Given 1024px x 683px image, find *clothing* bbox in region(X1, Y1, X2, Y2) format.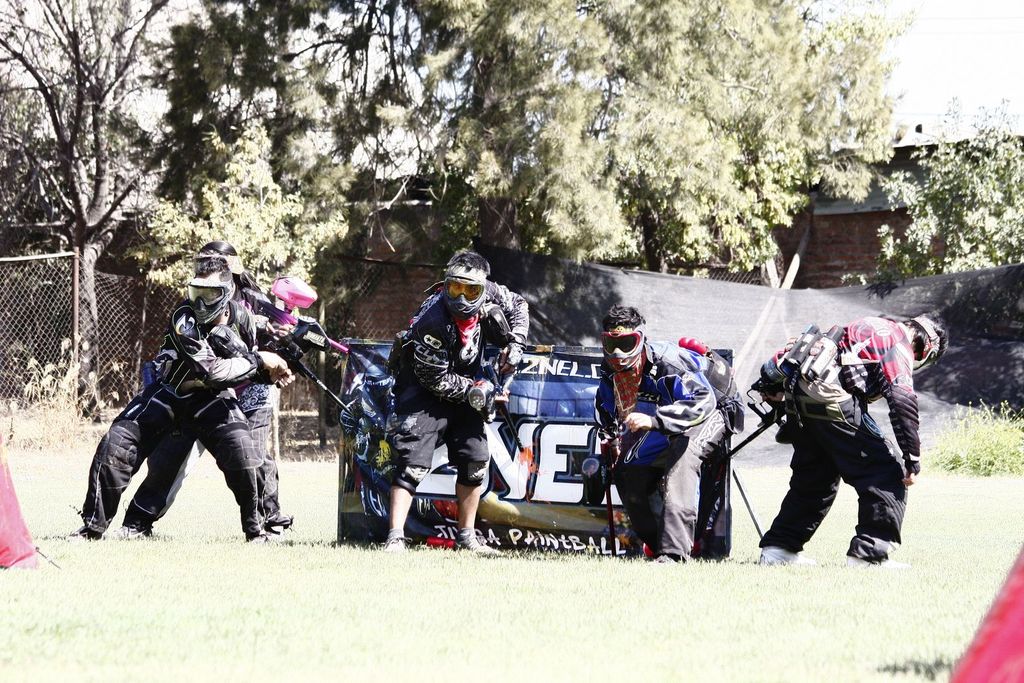
region(120, 304, 269, 535).
